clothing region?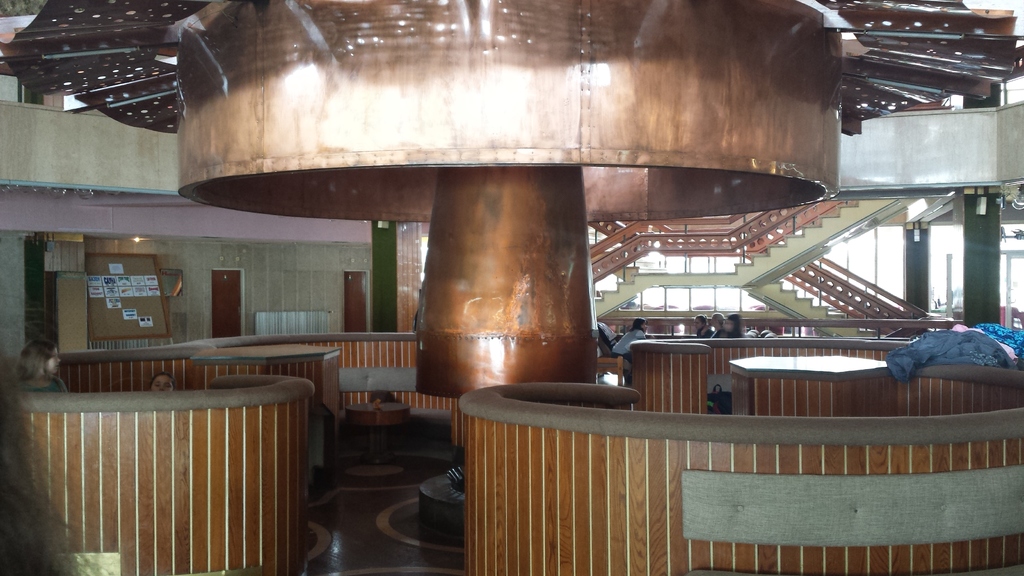
left=611, top=323, right=647, bottom=387
